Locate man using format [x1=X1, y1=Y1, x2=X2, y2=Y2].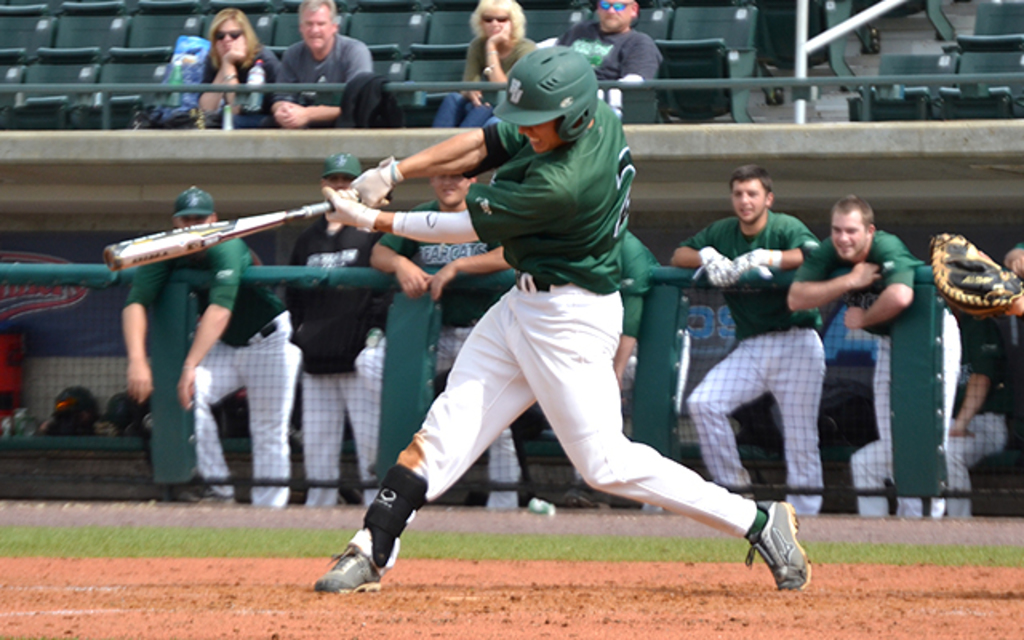
[x1=845, y1=261, x2=1013, y2=534].
